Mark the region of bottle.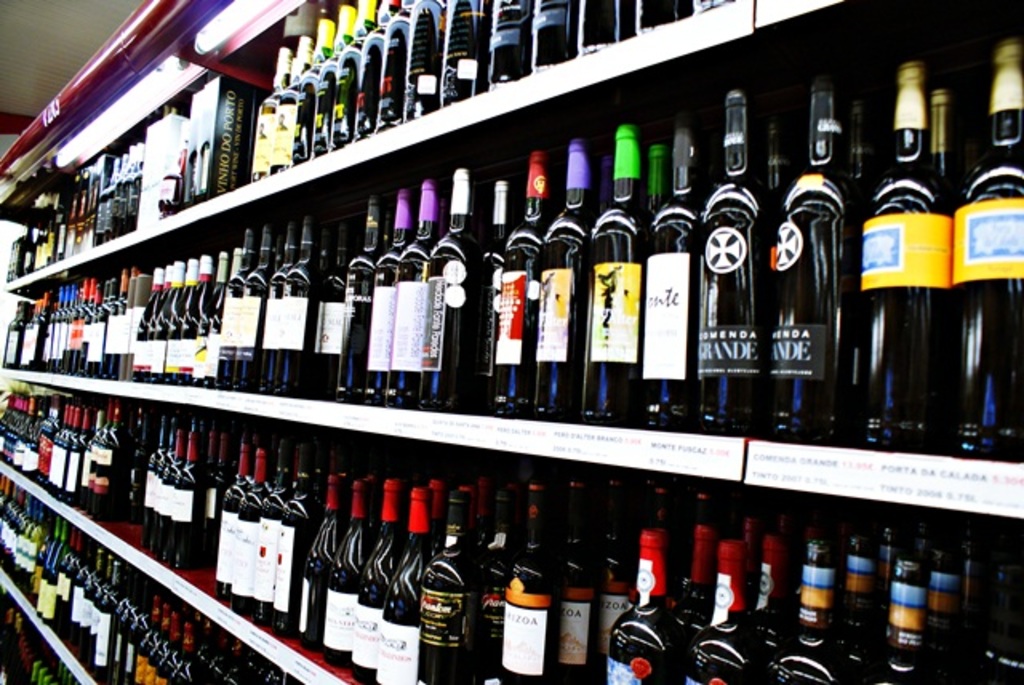
Region: pyautogui.locateOnScreen(411, 541, 480, 664).
